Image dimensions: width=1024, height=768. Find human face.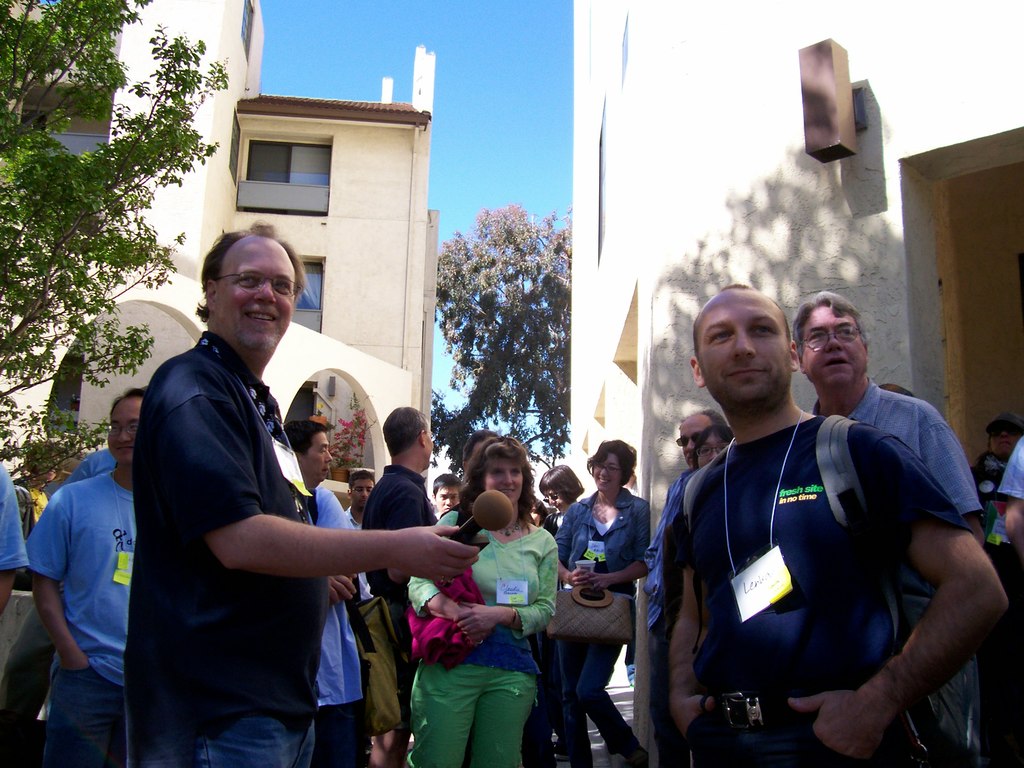
pyautogui.locateOnScreen(695, 291, 796, 401).
